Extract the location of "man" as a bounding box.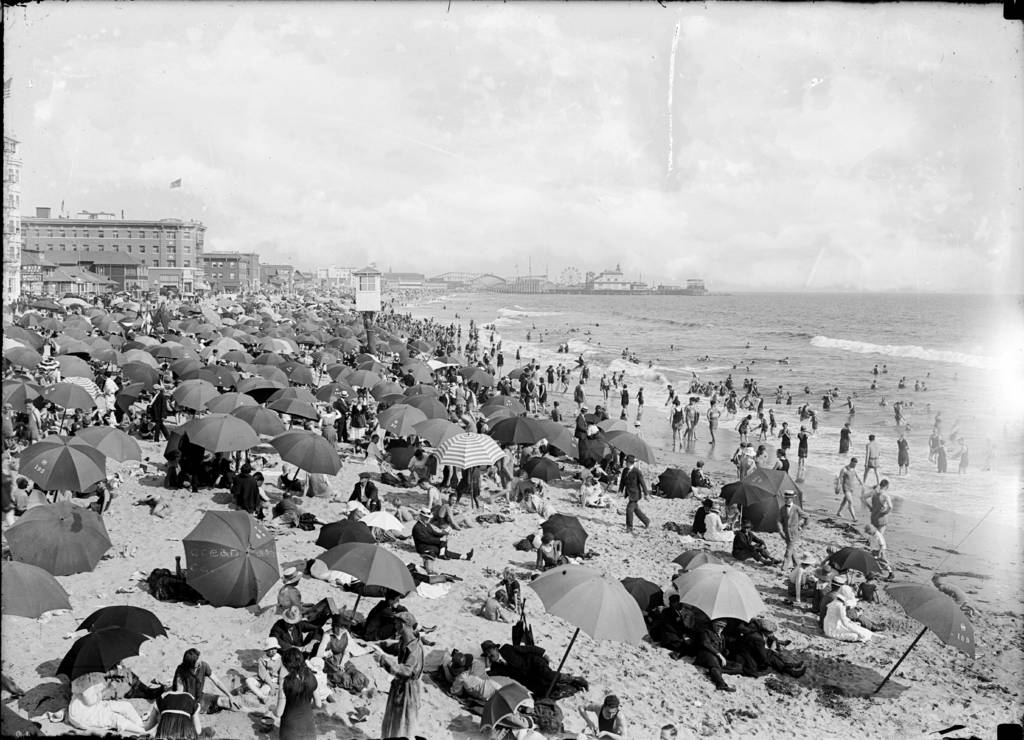
(368, 609, 419, 739).
